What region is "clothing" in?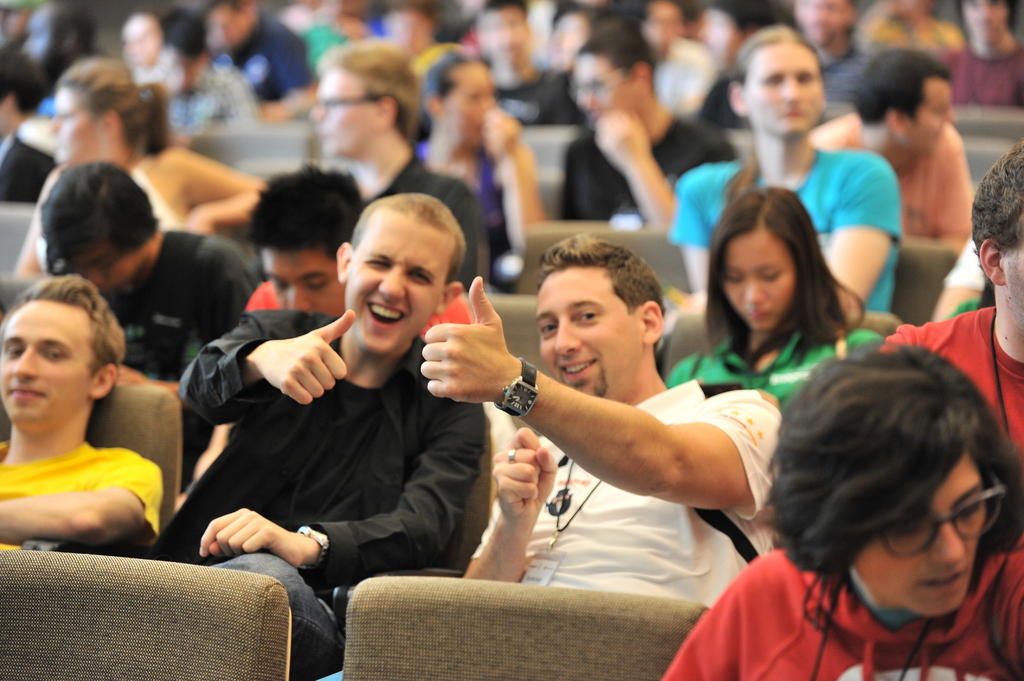
(x1=162, y1=303, x2=490, y2=666).
